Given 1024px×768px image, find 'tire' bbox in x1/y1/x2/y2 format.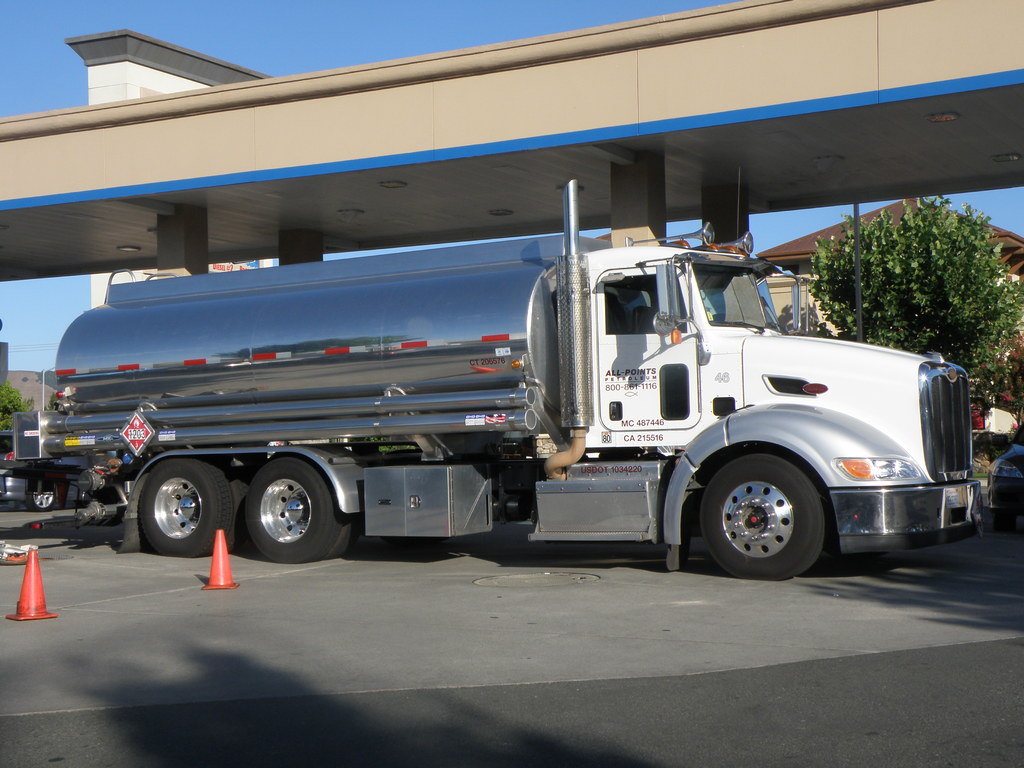
33/486/62/515.
